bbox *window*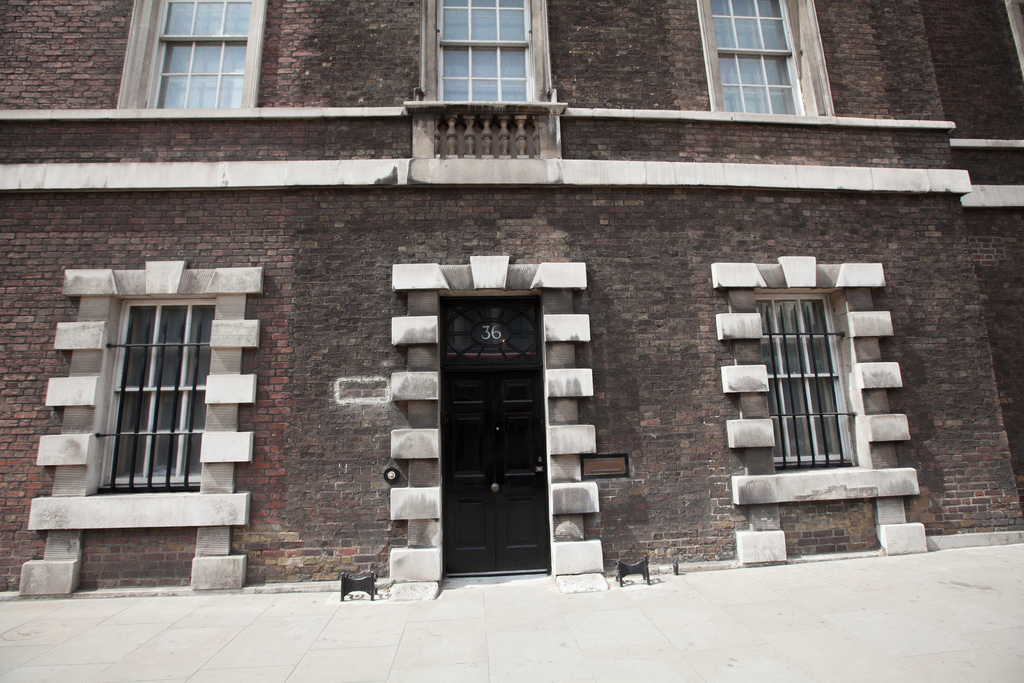
<box>111,295,203,499</box>
